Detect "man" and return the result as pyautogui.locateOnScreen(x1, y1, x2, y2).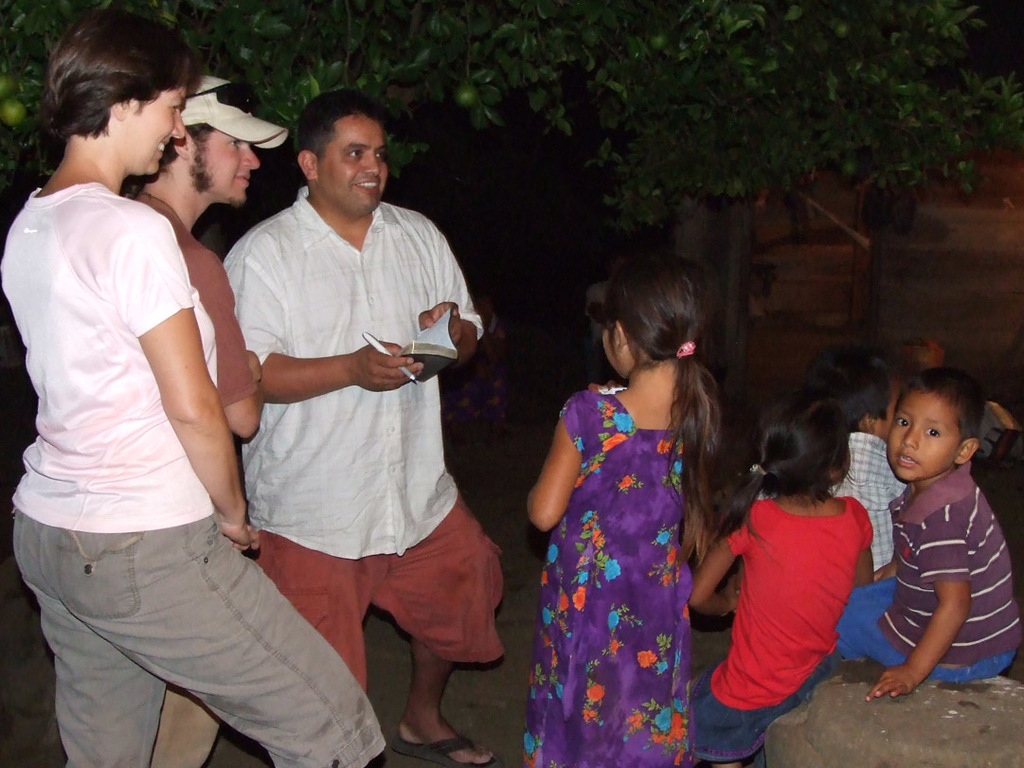
pyautogui.locateOnScreen(127, 74, 274, 767).
